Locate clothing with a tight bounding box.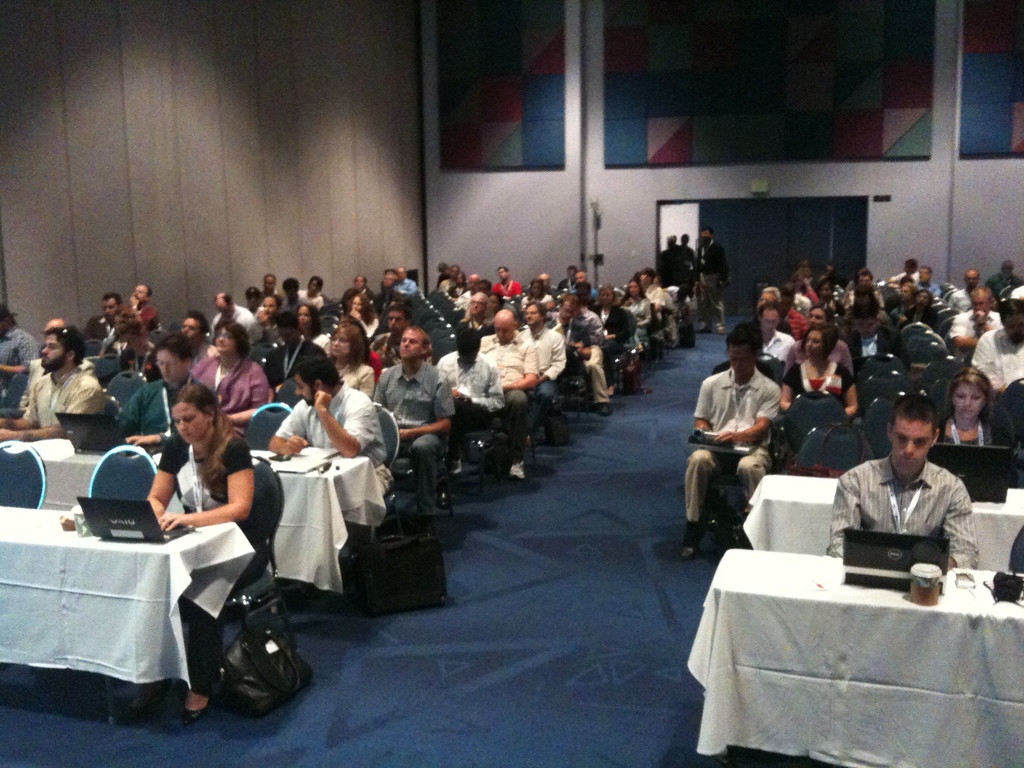
(929,422,1013,479).
